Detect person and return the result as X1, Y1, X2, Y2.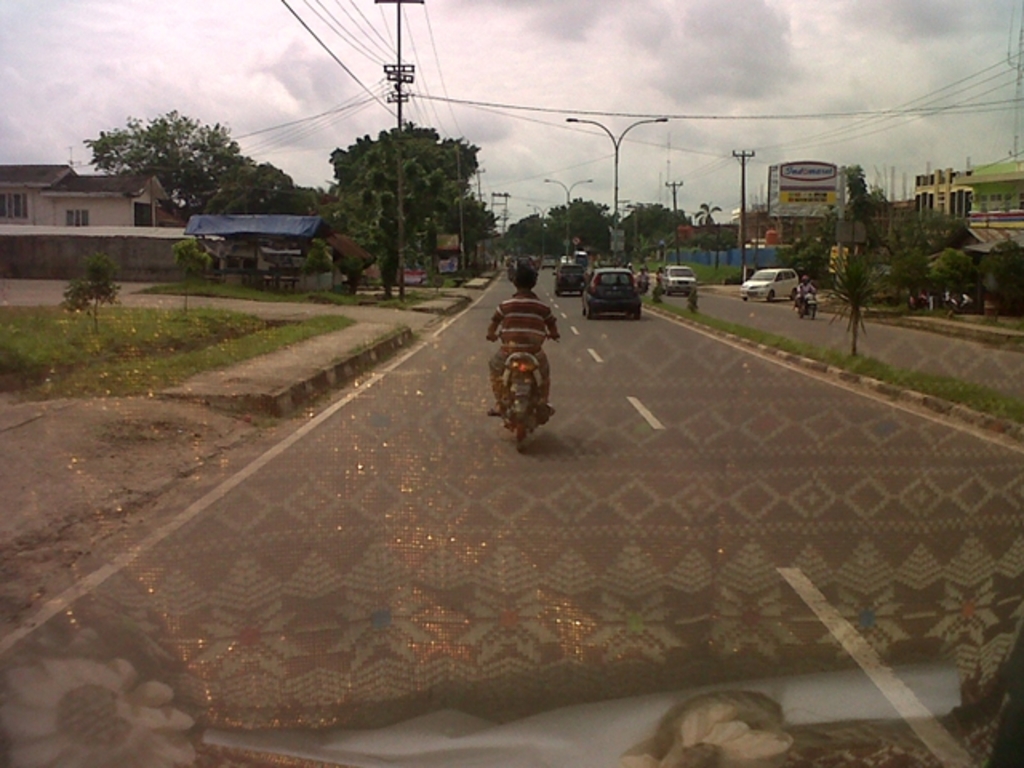
637, 267, 648, 283.
